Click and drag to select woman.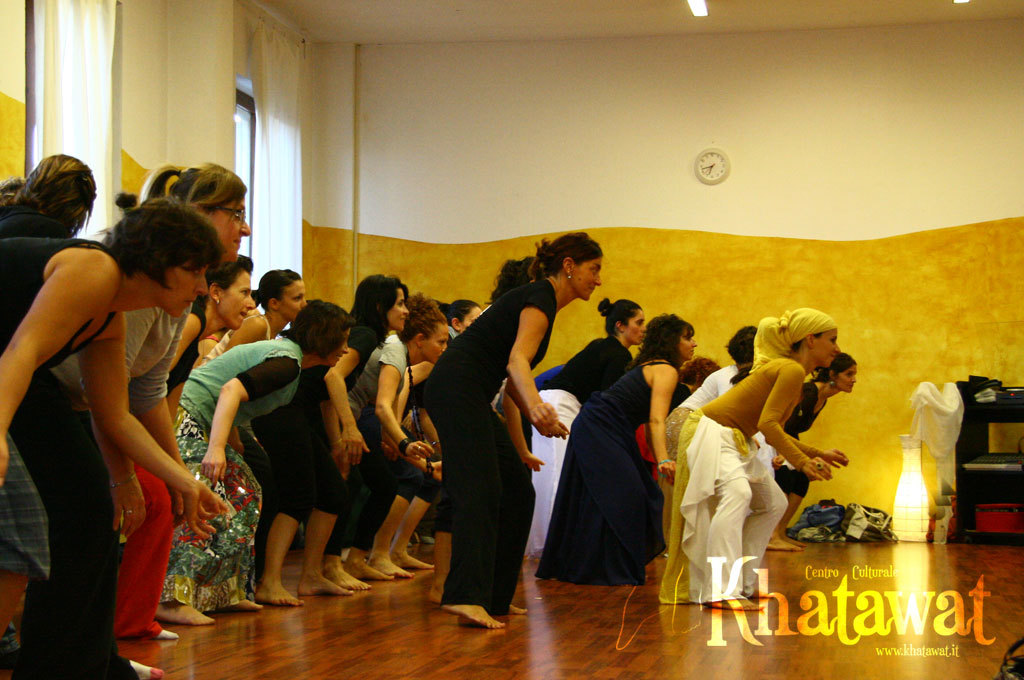
Selection: (left=309, top=276, right=418, bottom=590).
